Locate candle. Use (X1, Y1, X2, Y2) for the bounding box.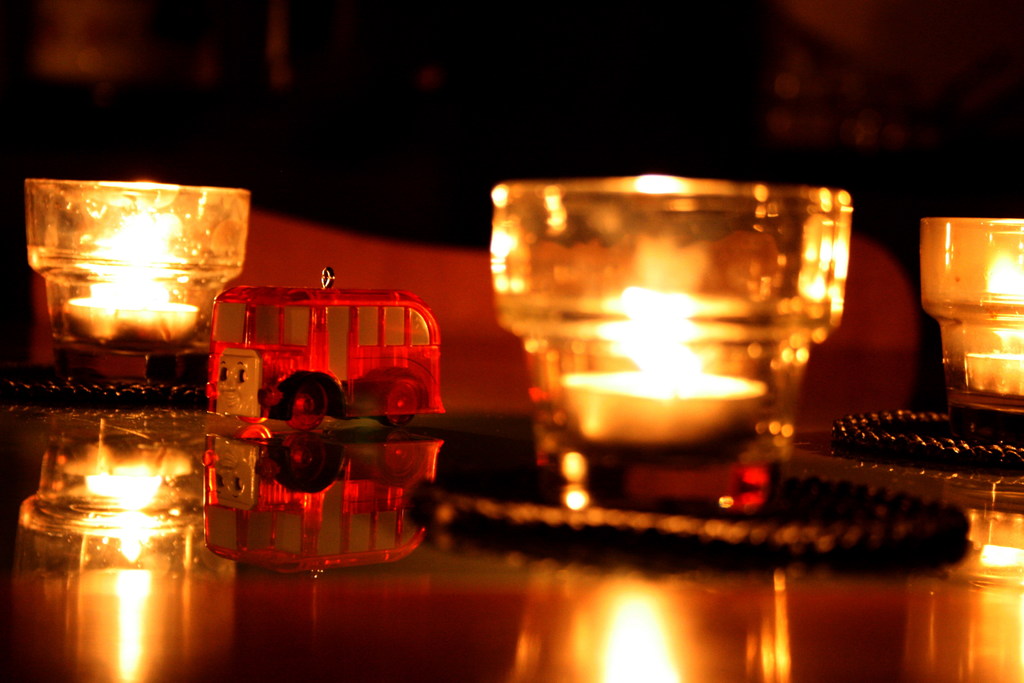
(925, 214, 1023, 441).
